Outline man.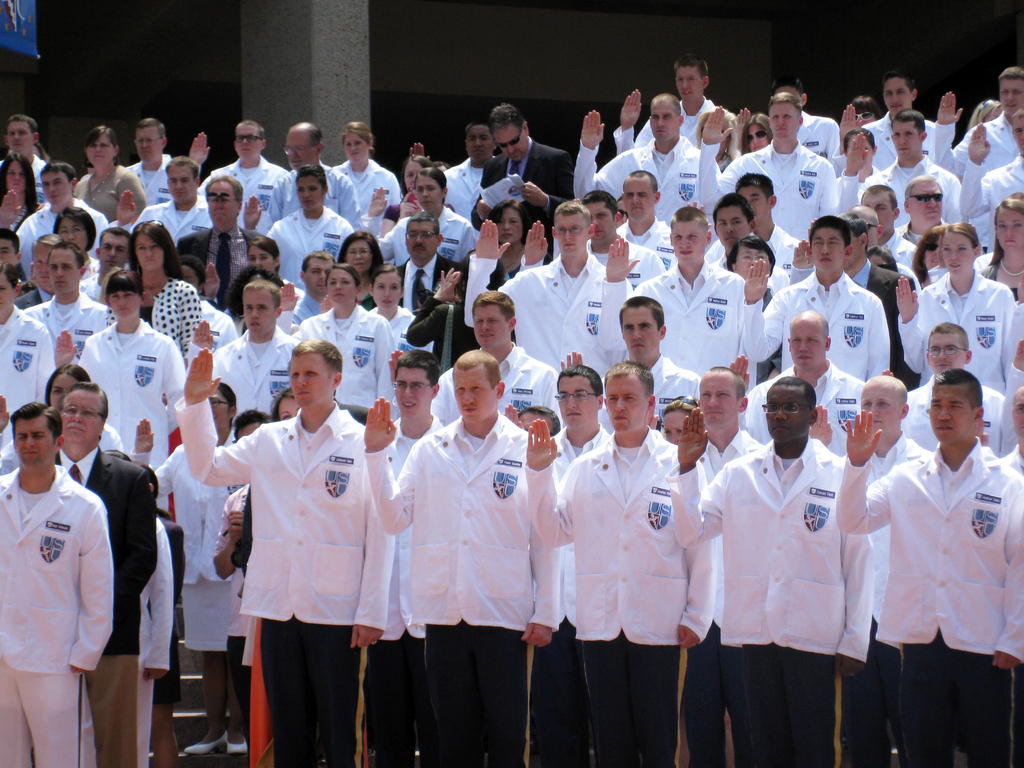
Outline: <region>0, 158, 110, 259</region>.
